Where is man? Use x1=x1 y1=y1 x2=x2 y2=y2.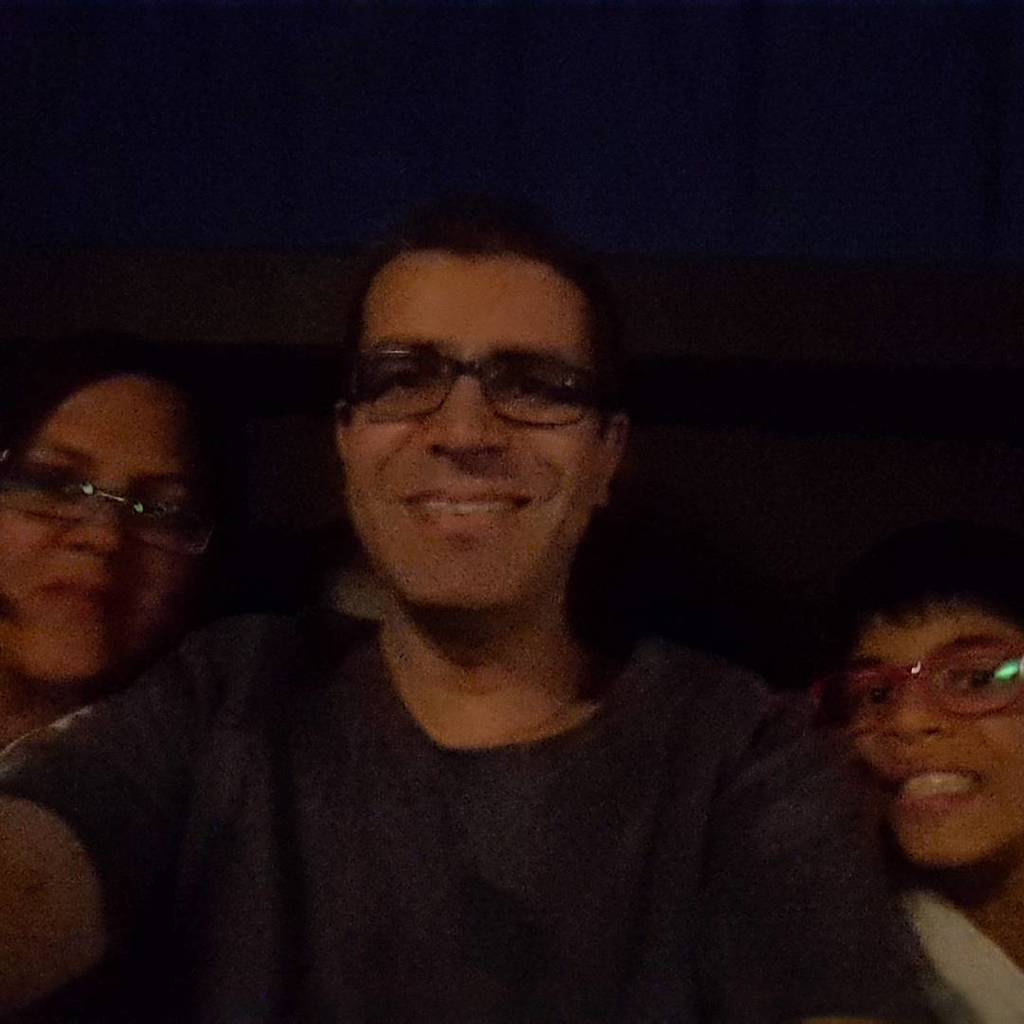
x1=0 y1=209 x2=922 y2=1017.
